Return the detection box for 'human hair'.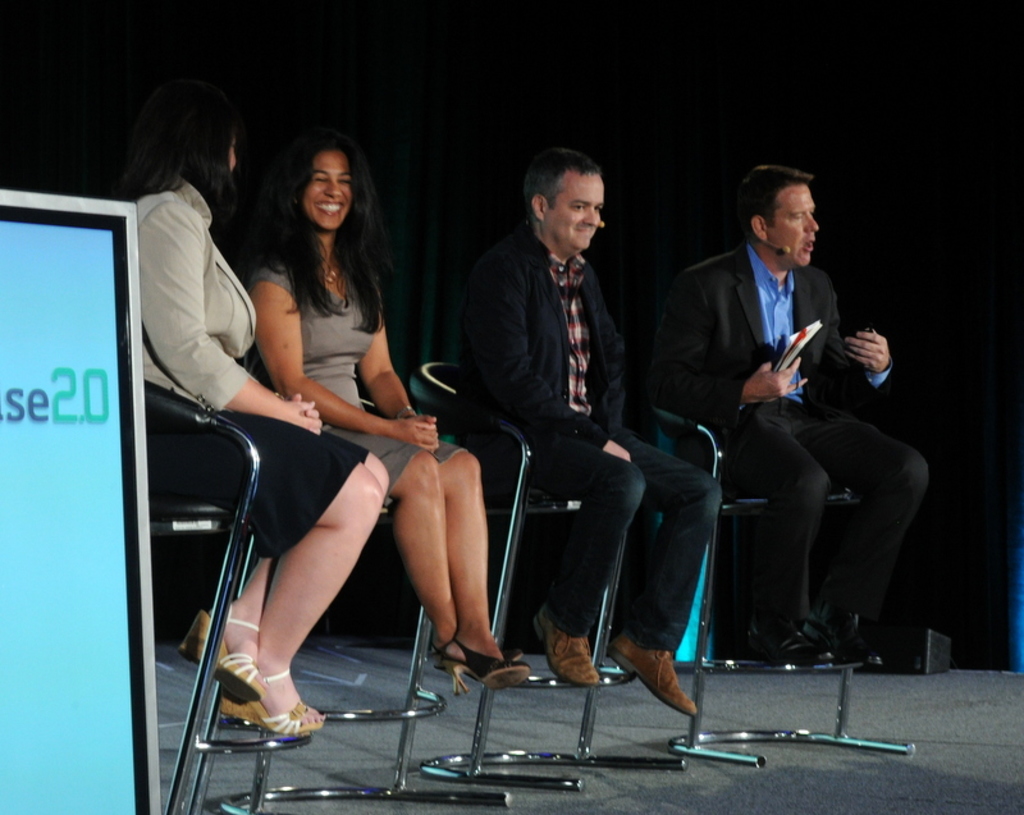
[x1=520, y1=147, x2=598, y2=224].
